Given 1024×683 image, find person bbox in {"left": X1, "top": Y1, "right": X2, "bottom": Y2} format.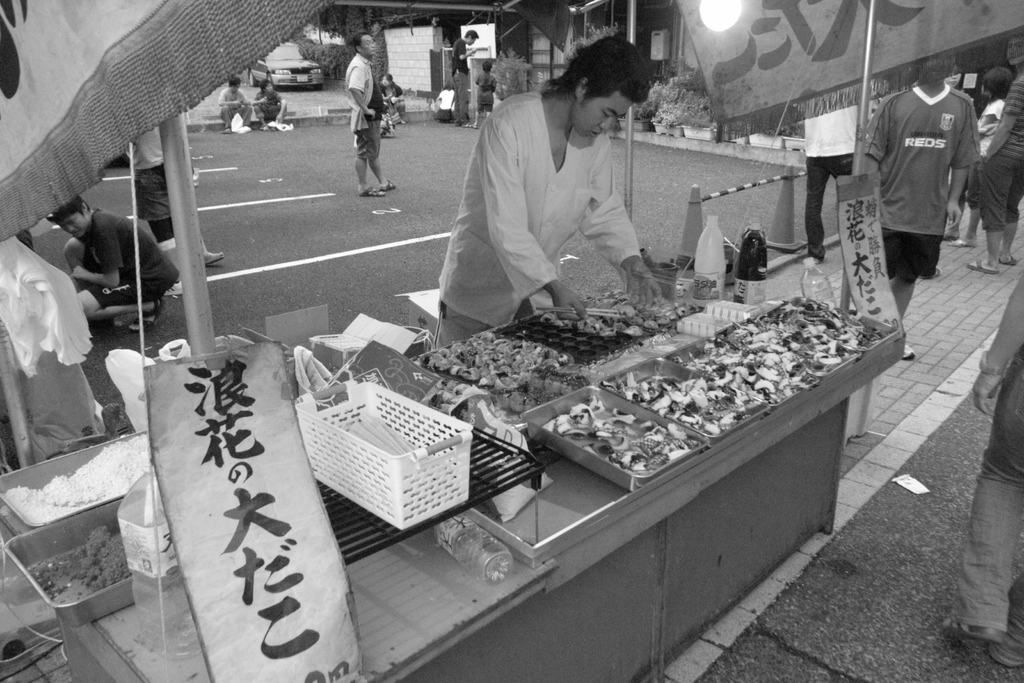
{"left": 941, "top": 265, "right": 1023, "bottom": 664}.
